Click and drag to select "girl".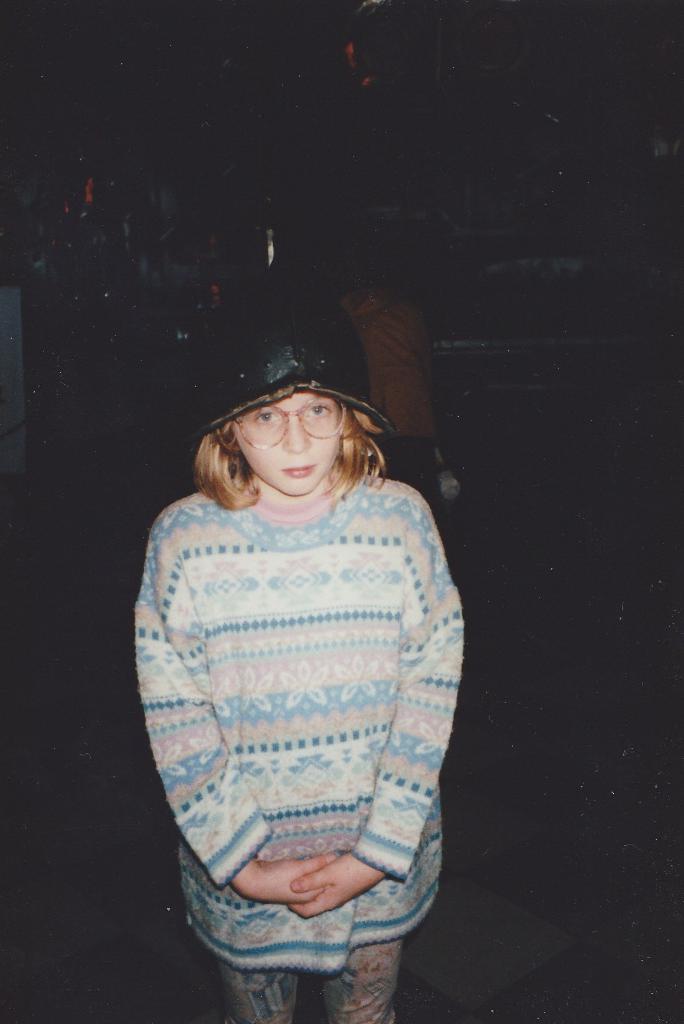
Selection: BBox(131, 294, 464, 1022).
